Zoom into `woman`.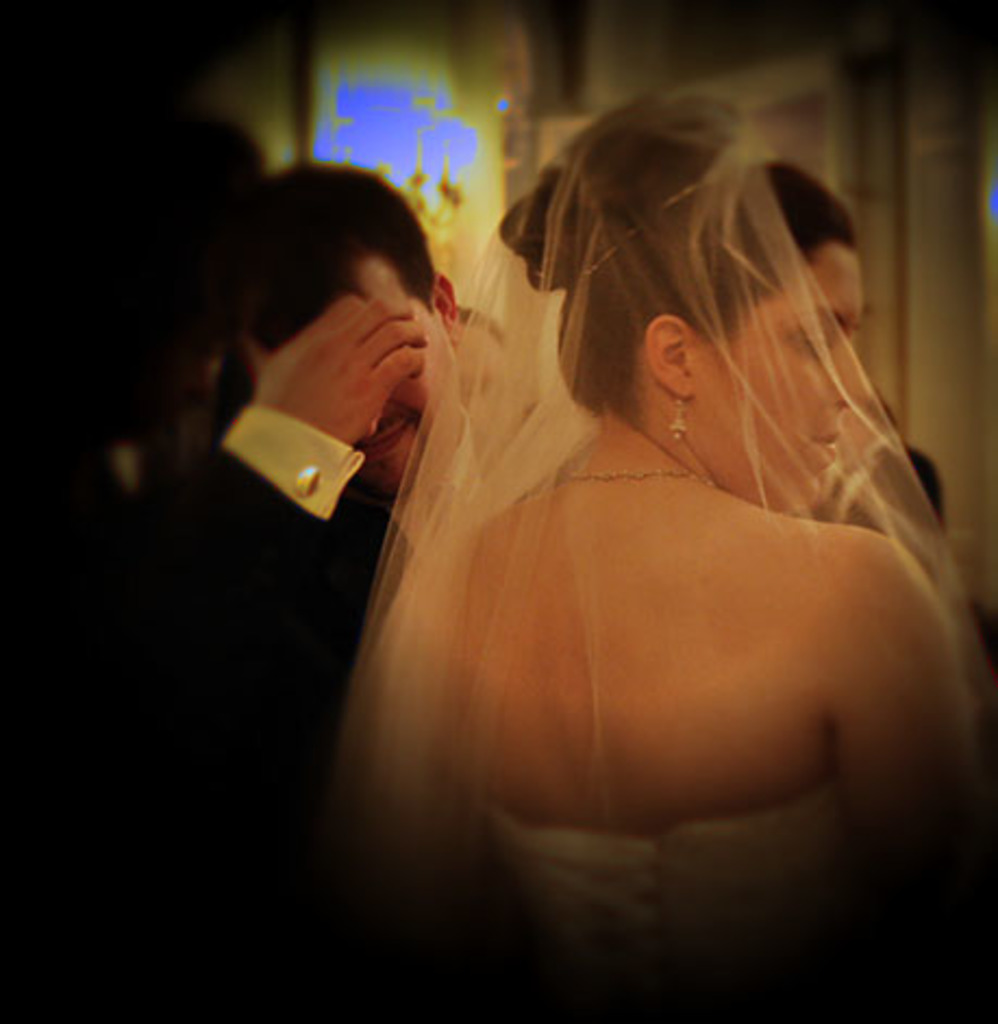
Zoom target: (287,87,972,952).
